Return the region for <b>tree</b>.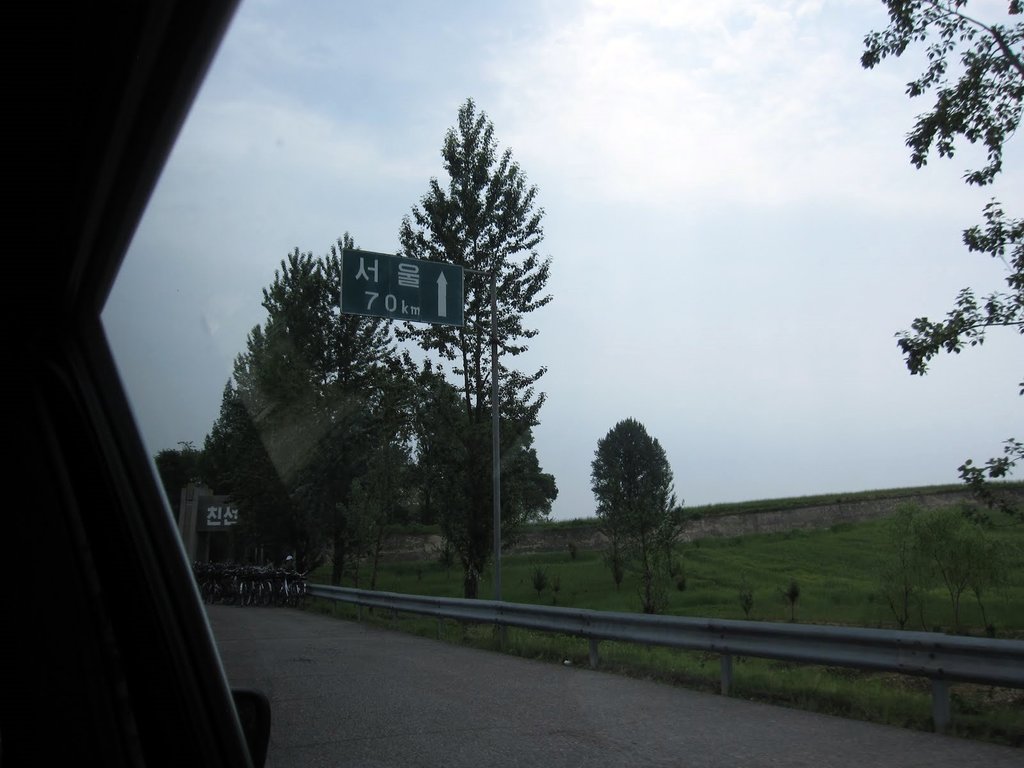
crop(237, 230, 419, 590).
